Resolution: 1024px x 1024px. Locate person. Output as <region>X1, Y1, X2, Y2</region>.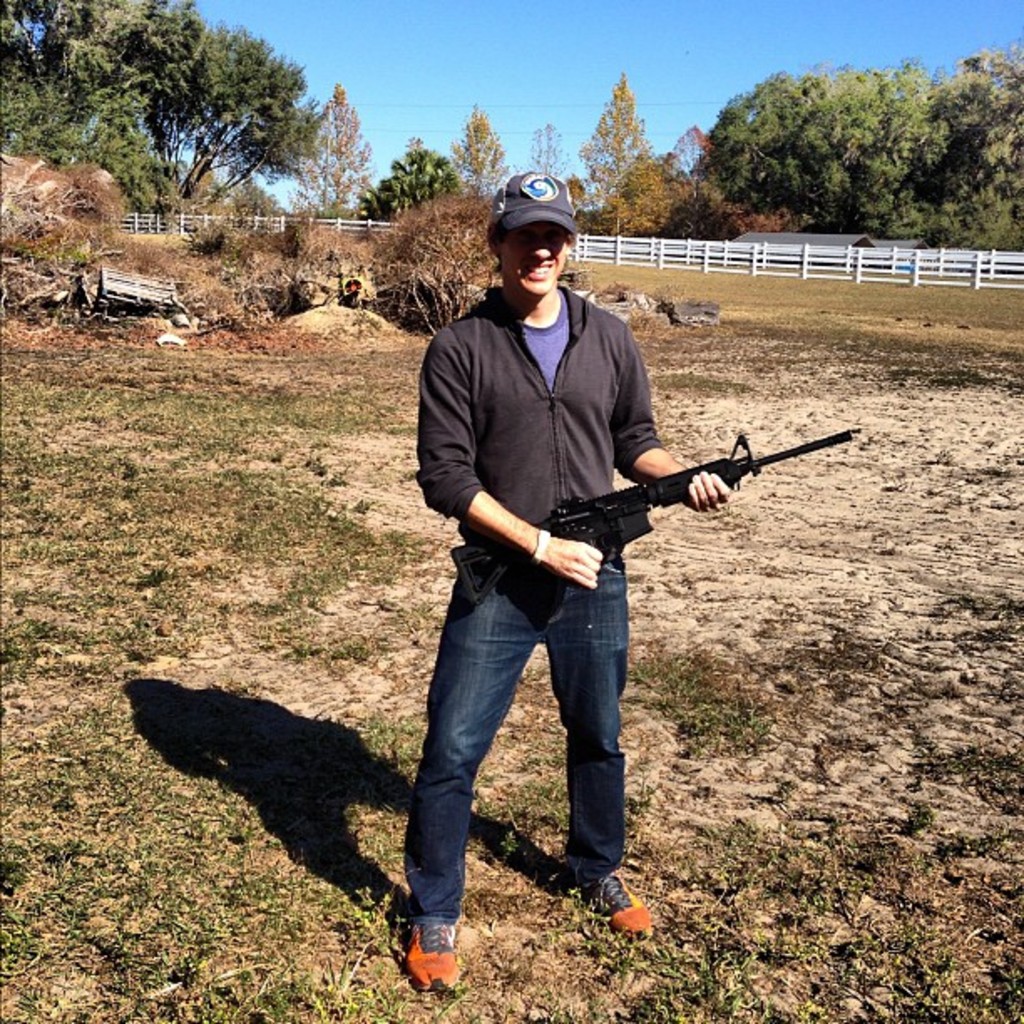
<region>398, 172, 735, 997</region>.
